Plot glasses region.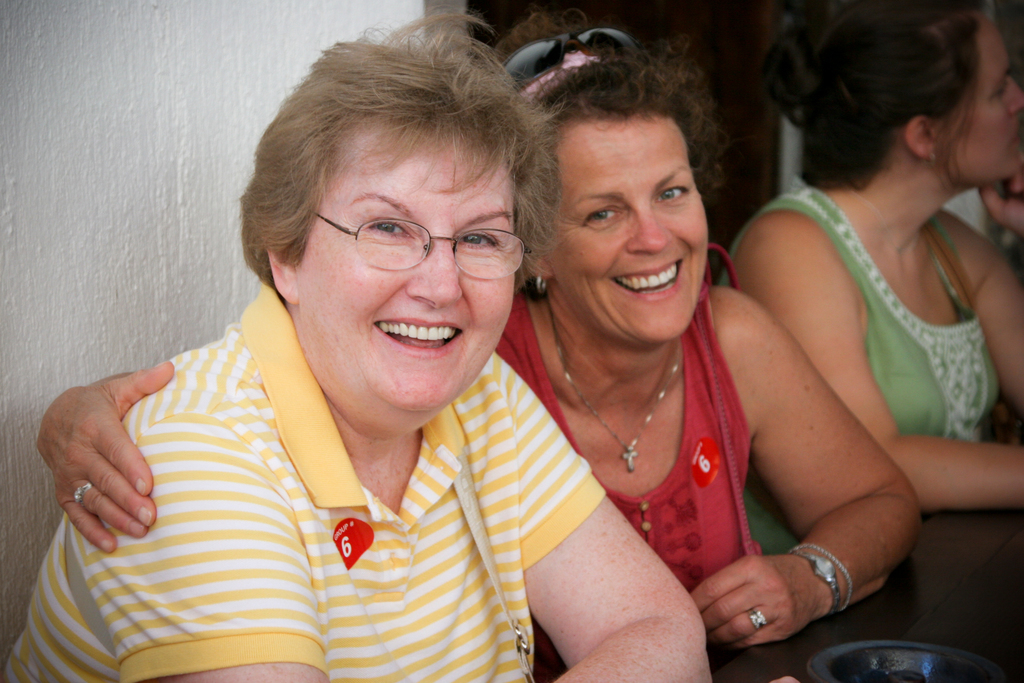
Plotted at select_region(318, 216, 533, 282).
